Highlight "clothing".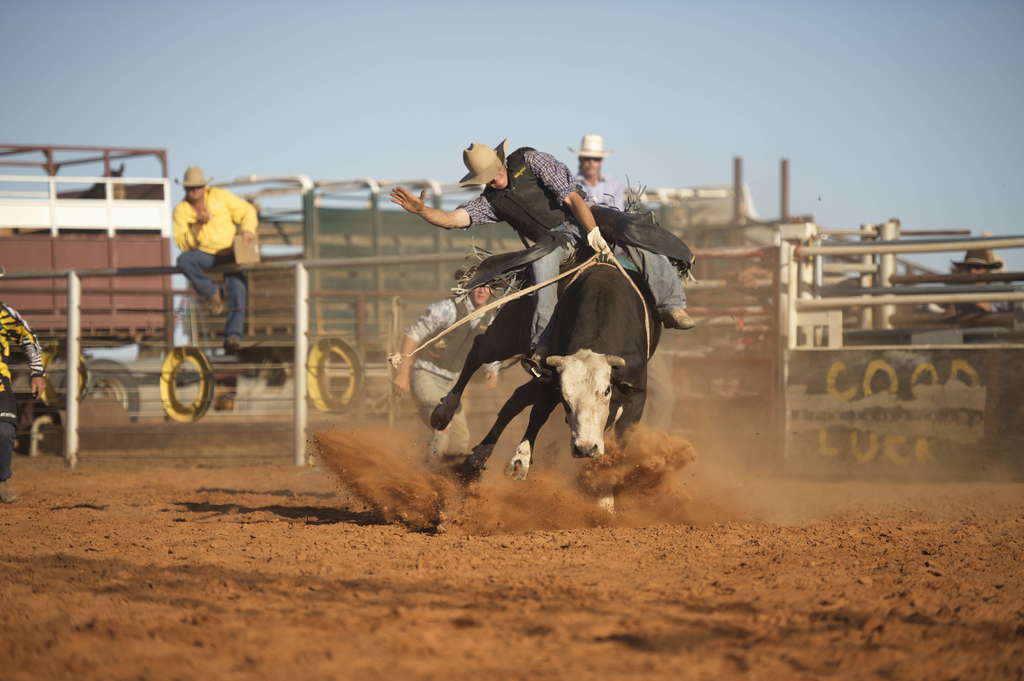
Highlighted region: locate(569, 156, 628, 220).
